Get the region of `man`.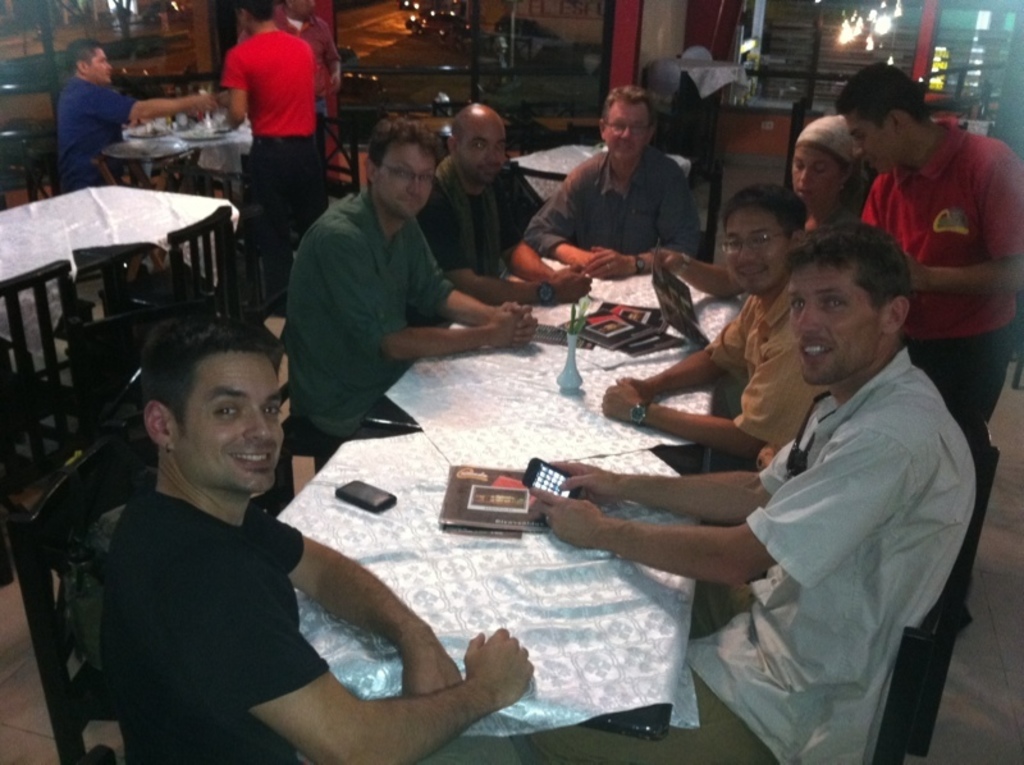
box(509, 219, 980, 764).
